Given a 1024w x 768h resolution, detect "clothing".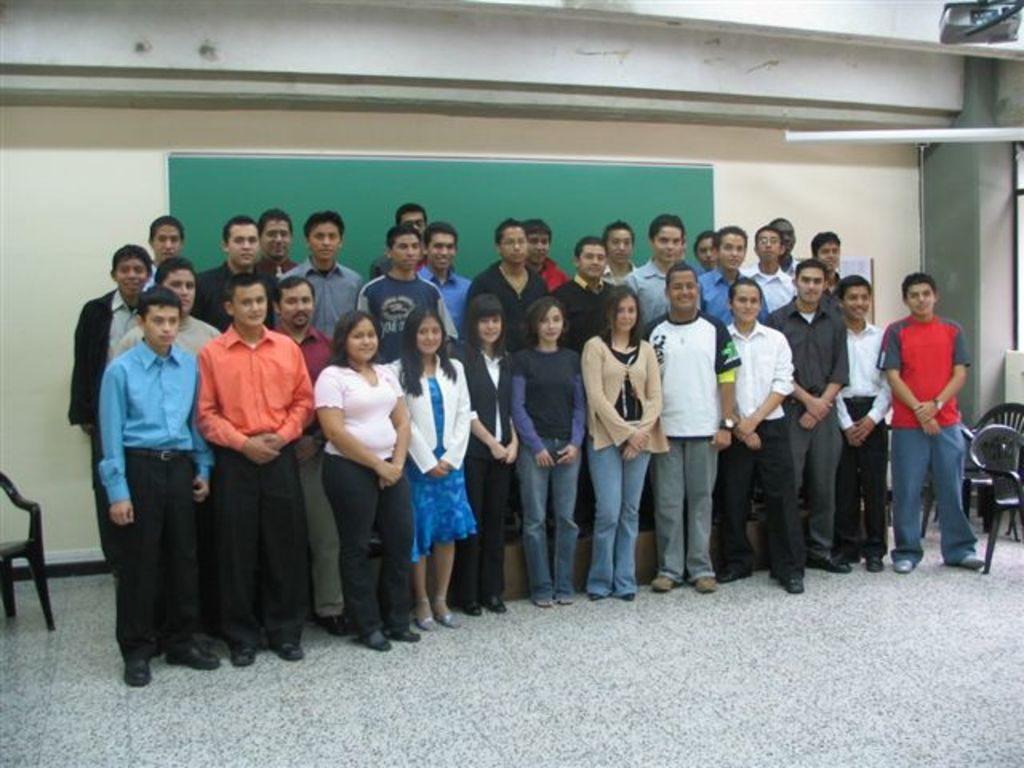
bbox(190, 256, 288, 328).
